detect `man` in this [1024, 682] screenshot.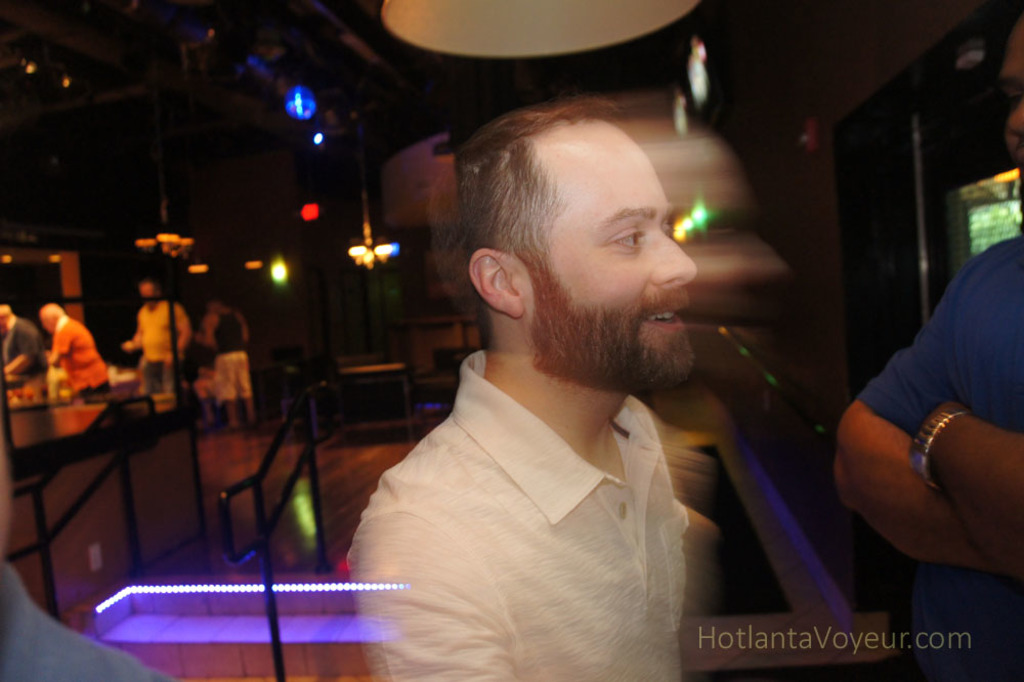
Detection: l=43, t=304, r=116, b=398.
